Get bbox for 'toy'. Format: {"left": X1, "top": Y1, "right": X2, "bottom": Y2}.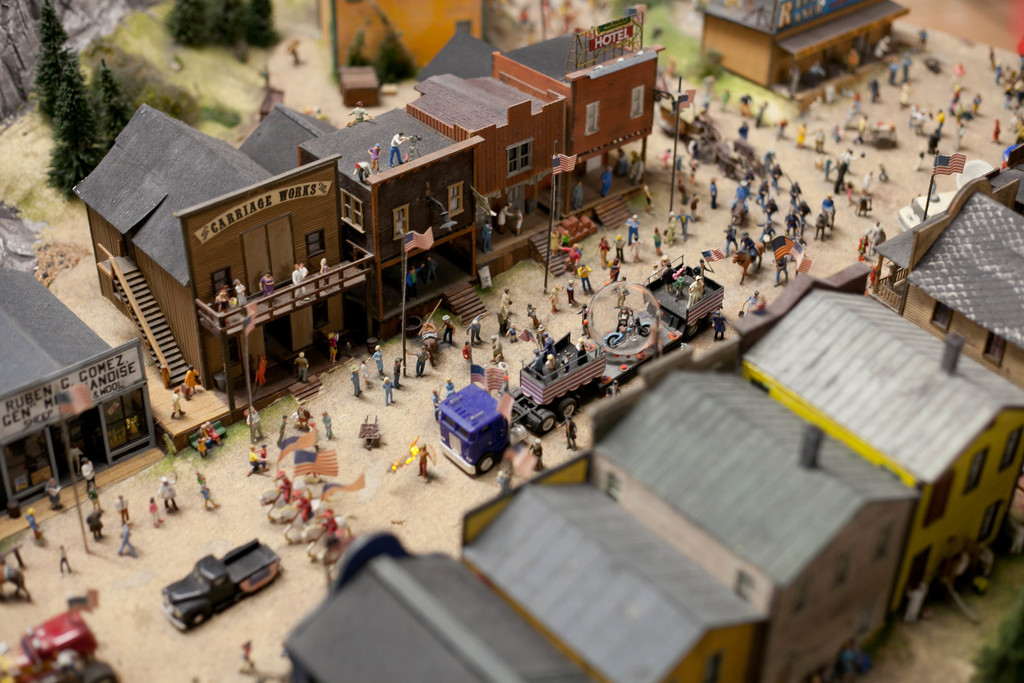
{"left": 257, "top": 425, "right": 317, "bottom": 504}.
